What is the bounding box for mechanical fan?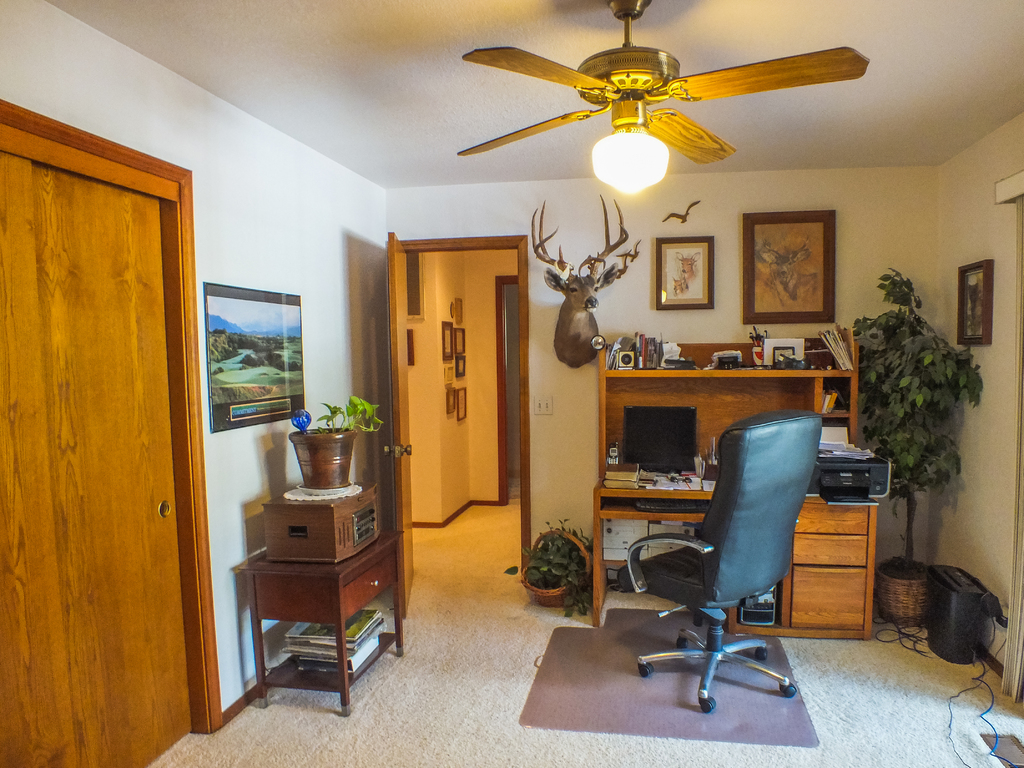
460:0:870:197.
